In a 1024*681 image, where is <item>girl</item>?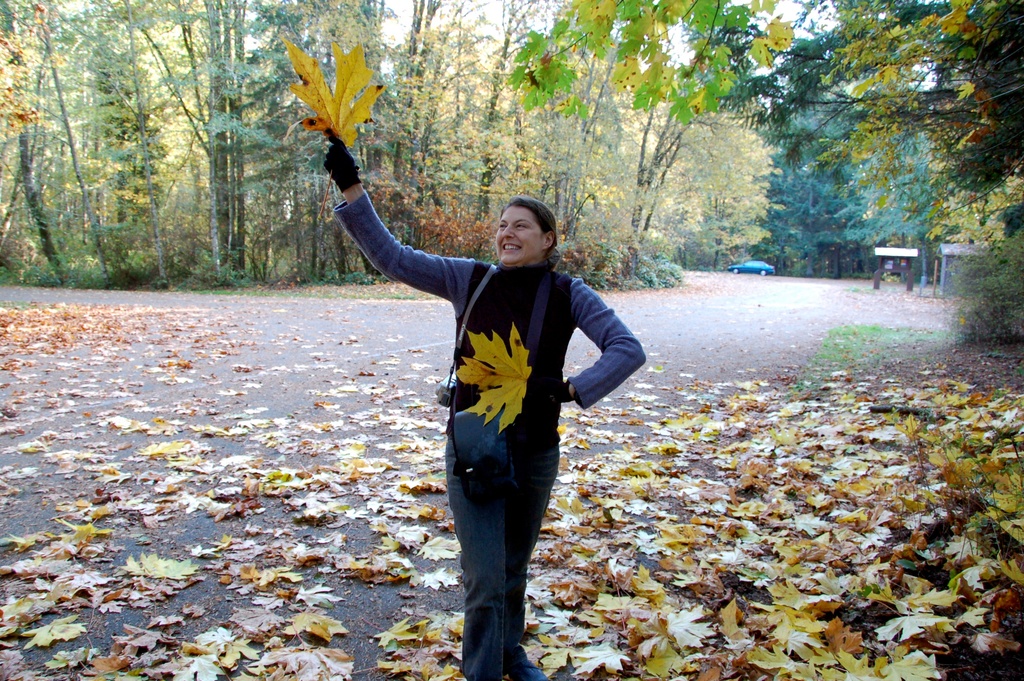
crop(326, 129, 648, 680).
